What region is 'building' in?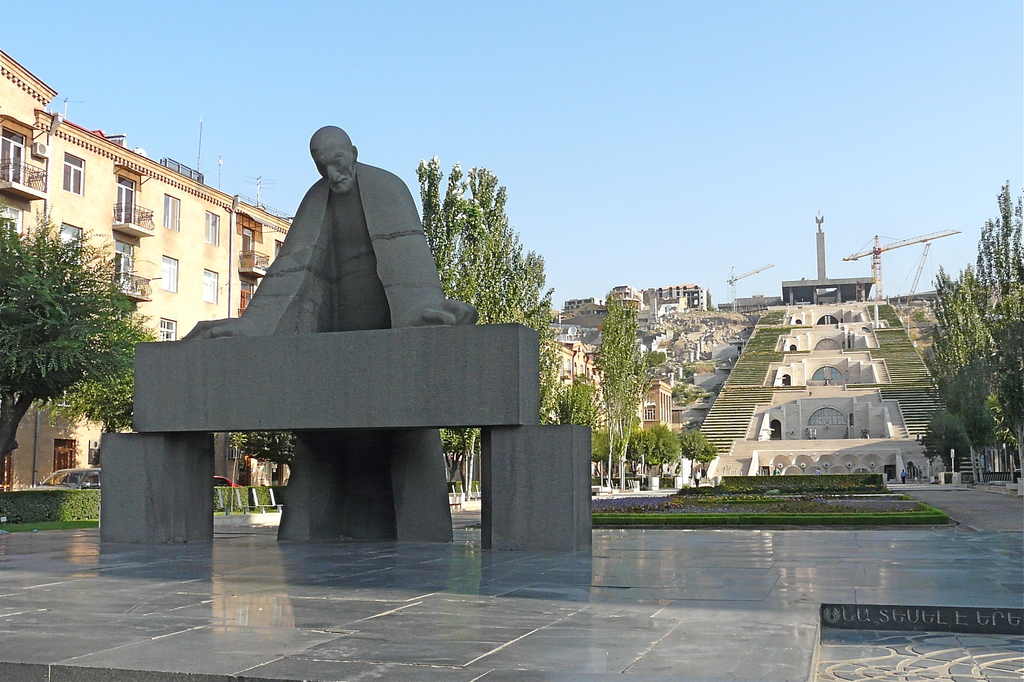
region(0, 54, 291, 493).
